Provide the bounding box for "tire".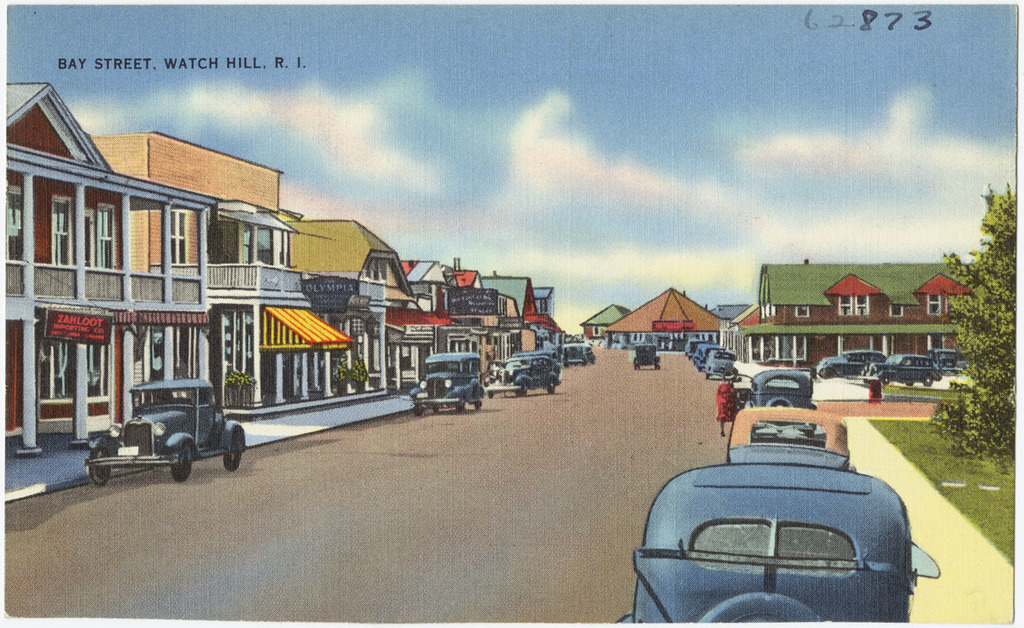
detection(517, 384, 529, 396).
